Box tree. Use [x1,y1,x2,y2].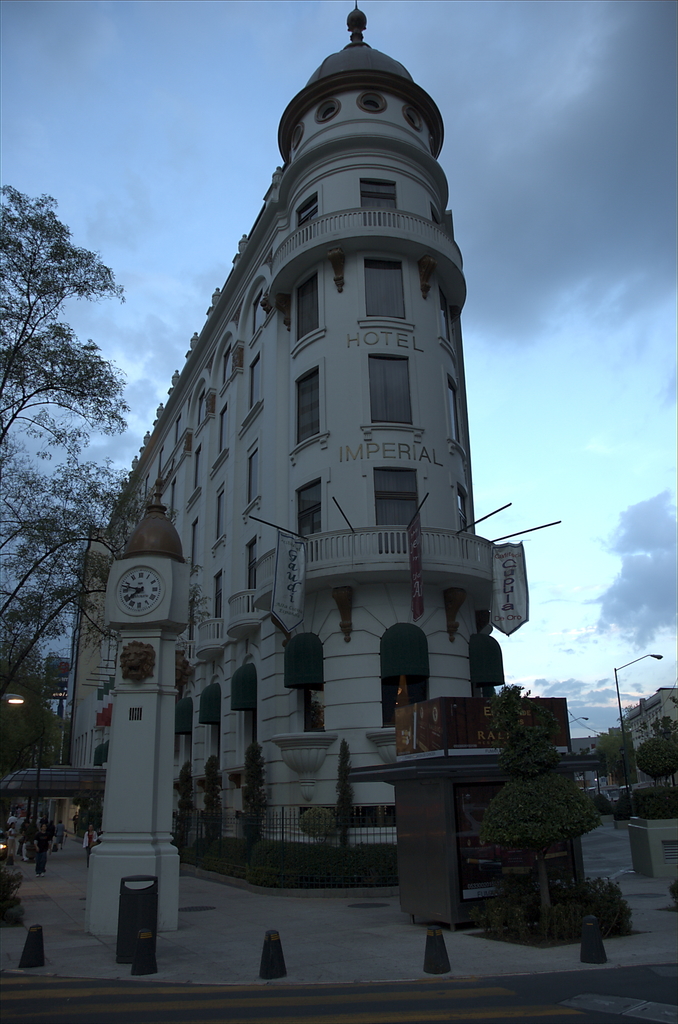
[201,757,228,850].
